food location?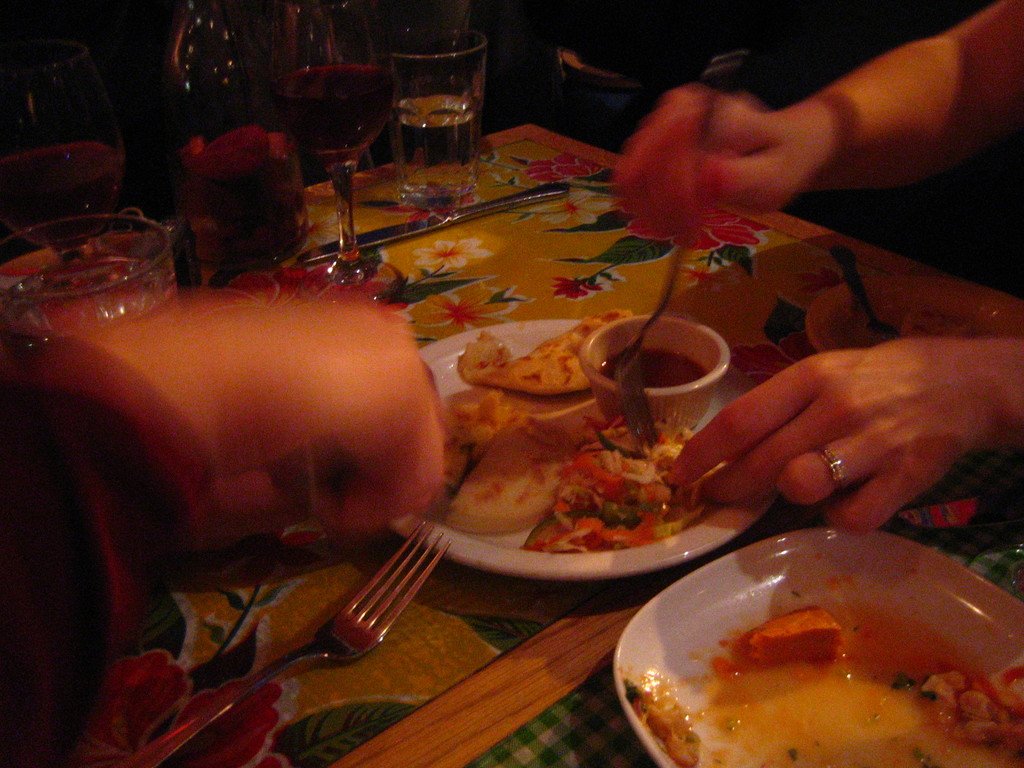
644 697 701 767
